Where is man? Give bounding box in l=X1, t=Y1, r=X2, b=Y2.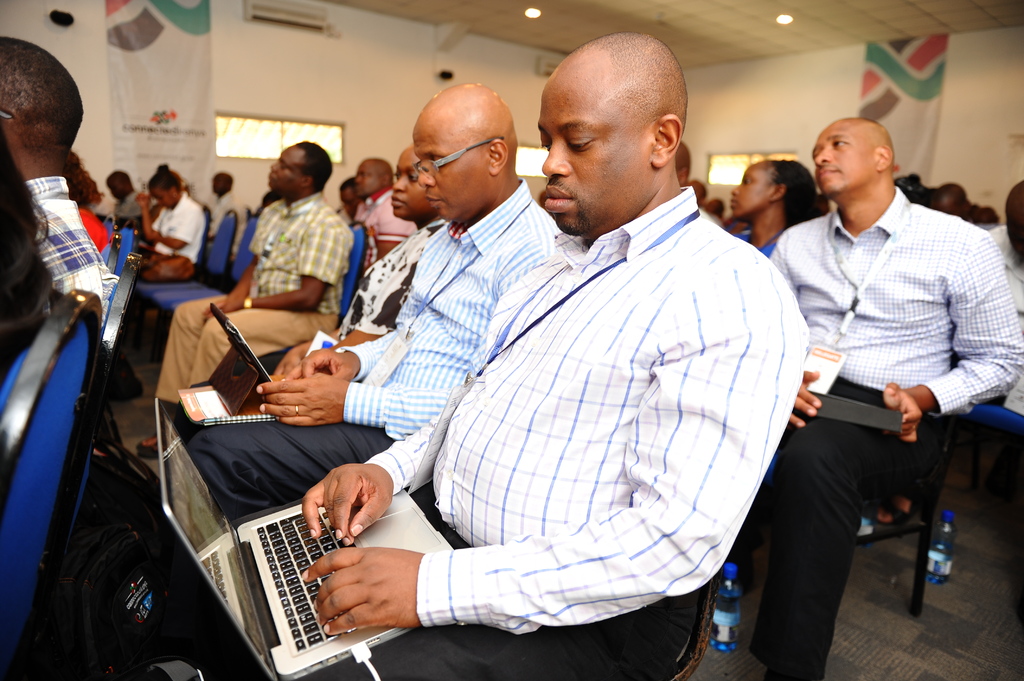
l=109, t=166, r=147, b=230.
